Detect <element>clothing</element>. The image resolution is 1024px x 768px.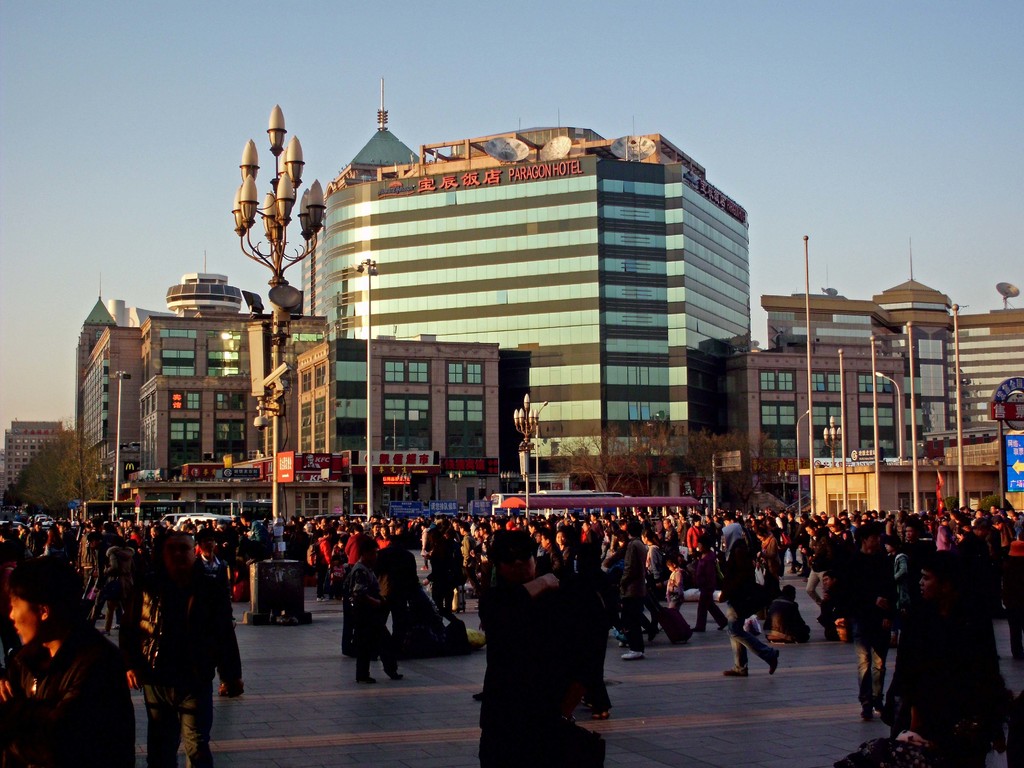
pyautogui.locateOnScreen(718, 521, 773, 666).
